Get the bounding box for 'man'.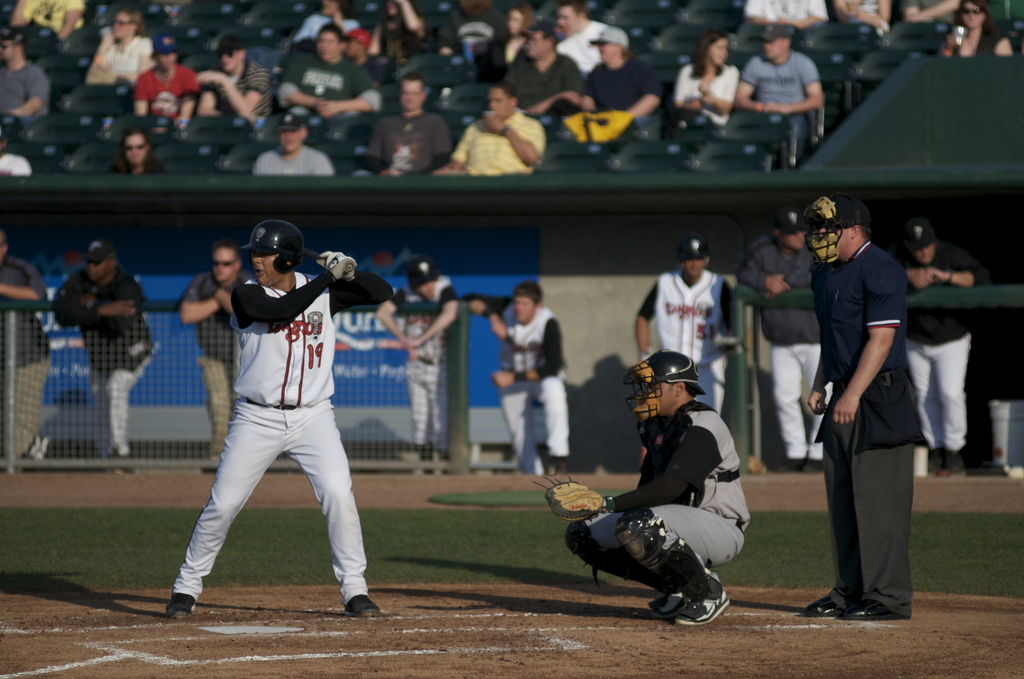
[895,0,967,29].
